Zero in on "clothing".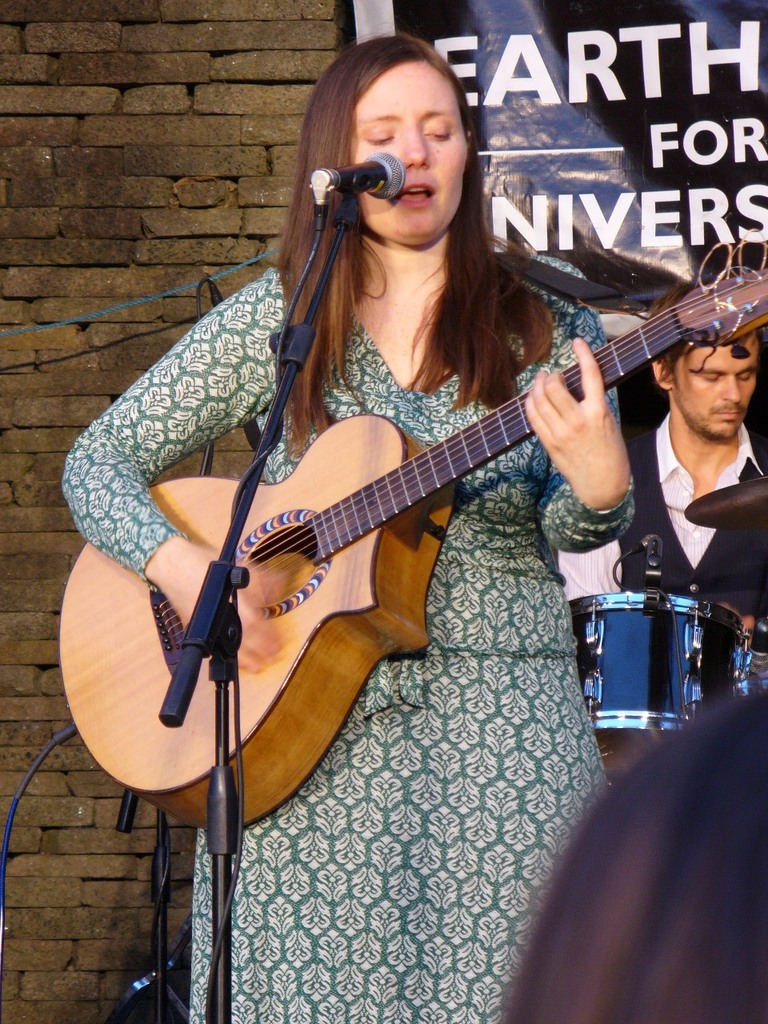
Zeroed in: {"left": 568, "top": 406, "right": 767, "bottom": 623}.
